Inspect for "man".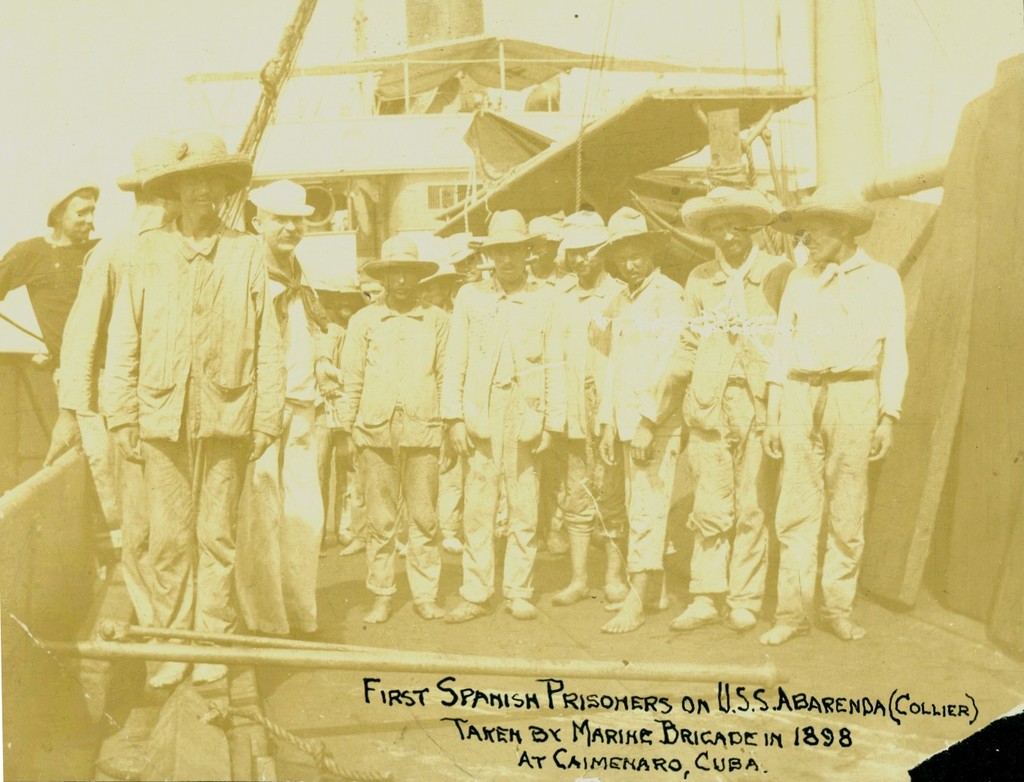
Inspection: BBox(341, 263, 388, 558).
